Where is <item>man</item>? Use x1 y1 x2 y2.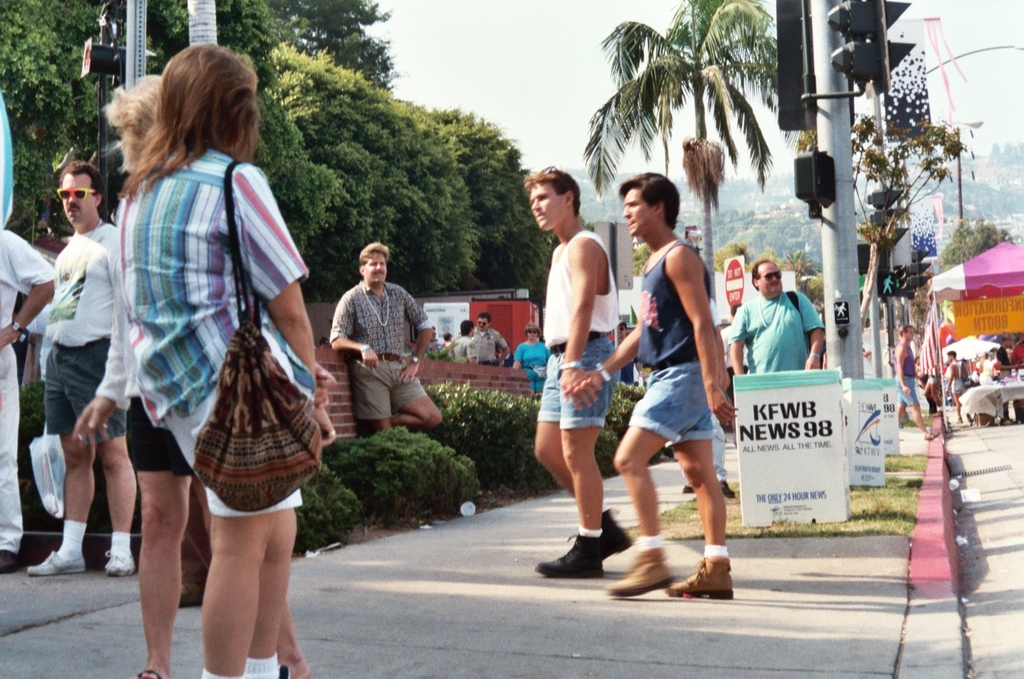
996 334 1012 426.
